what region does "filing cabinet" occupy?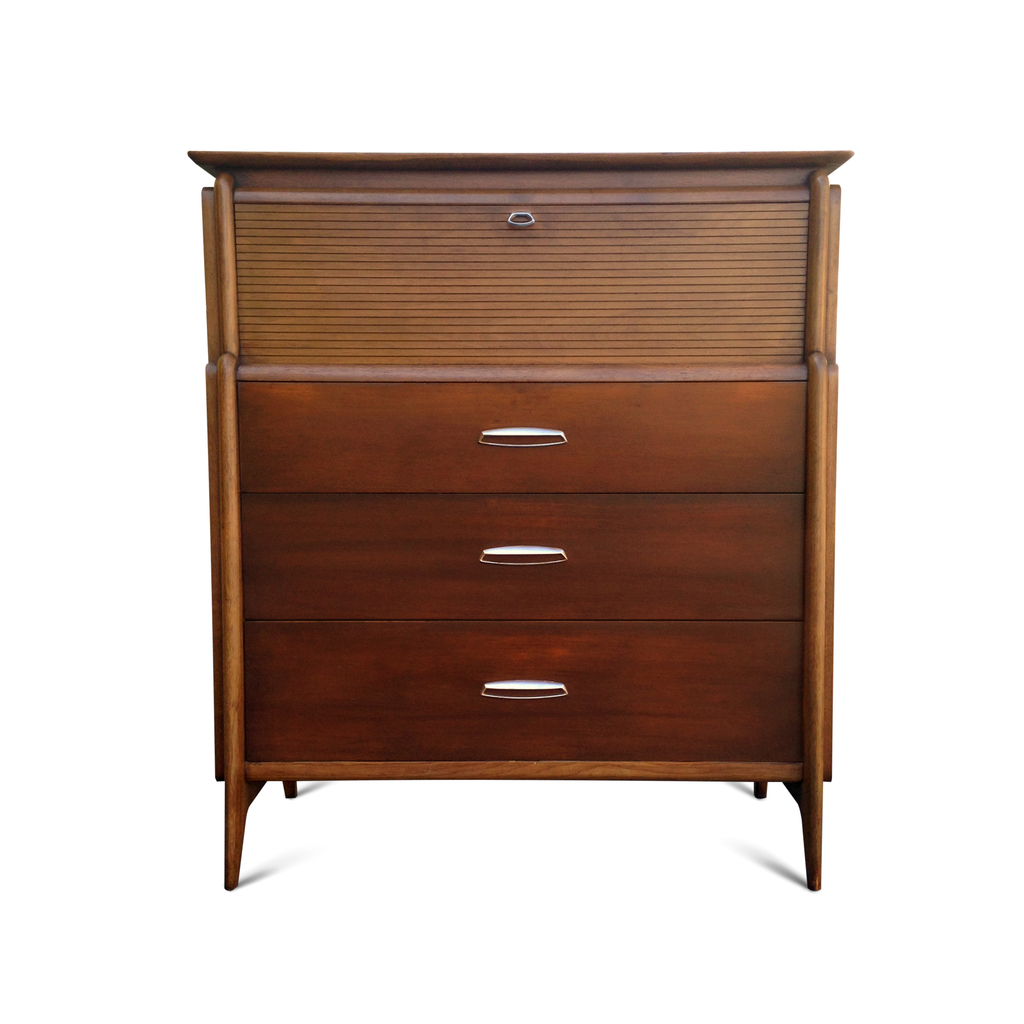
bbox(180, 152, 849, 890).
